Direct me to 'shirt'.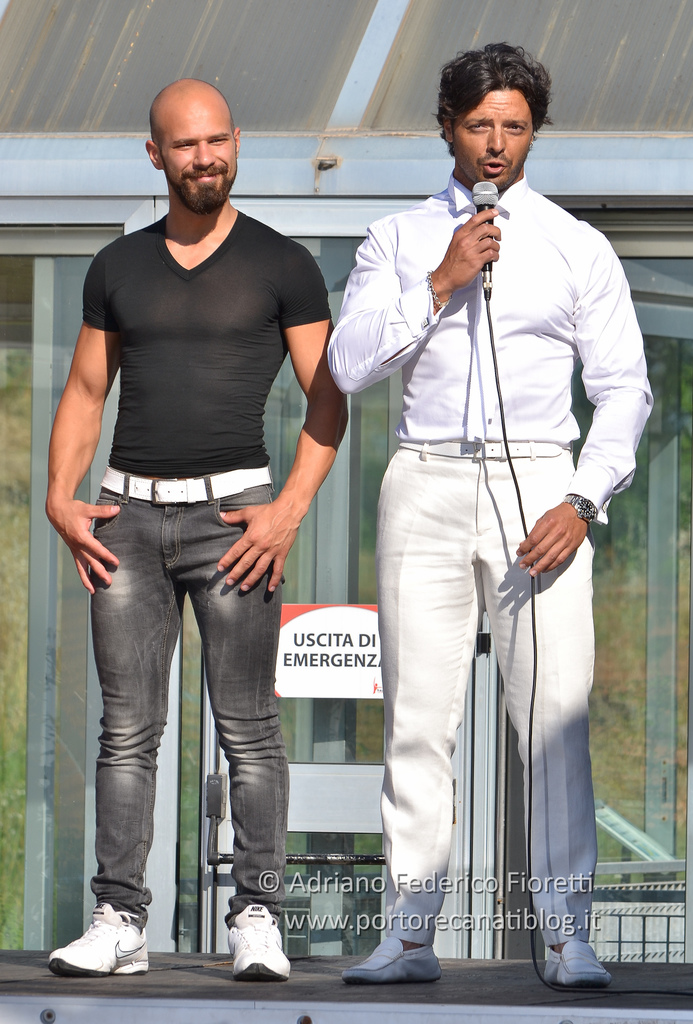
Direction: {"left": 329, "top": 168, "right": 655, "bottom": 520}.
